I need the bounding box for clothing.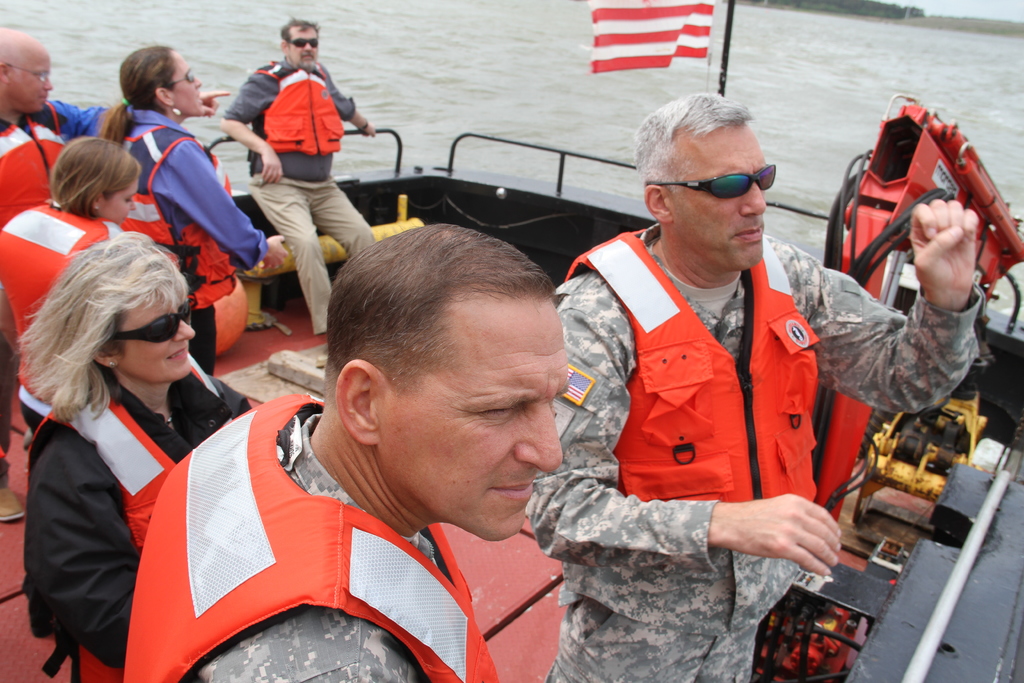
Here it is: left=100, top=103, right=268, bottom=361.
